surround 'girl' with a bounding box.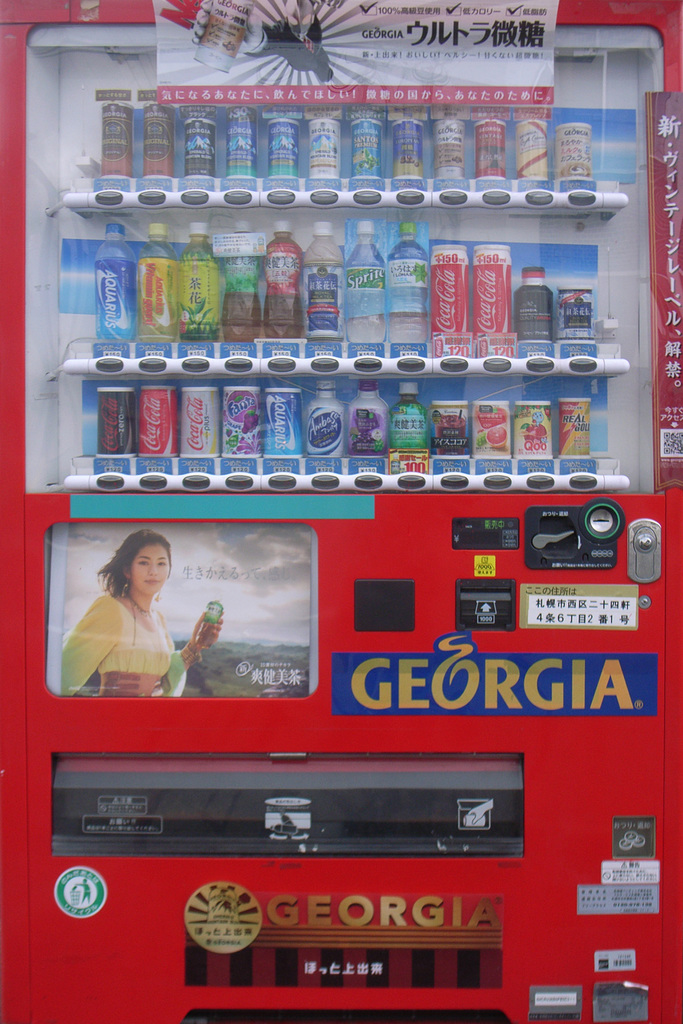
l=59, t=531, r=218, b=698.
